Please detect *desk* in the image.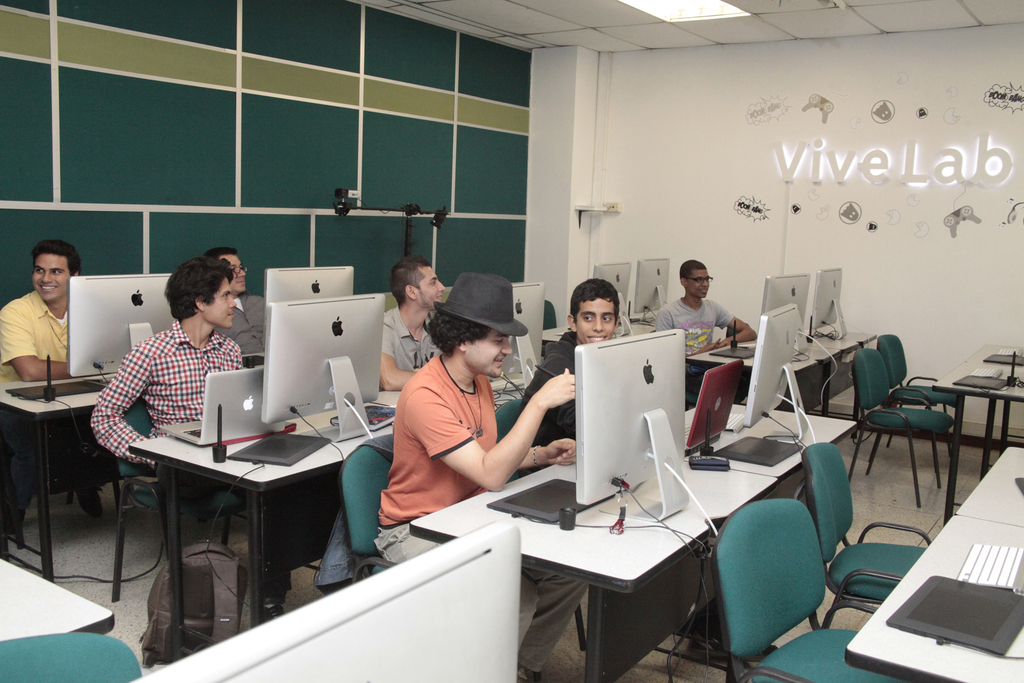
region(408, 456, 776, 682).
